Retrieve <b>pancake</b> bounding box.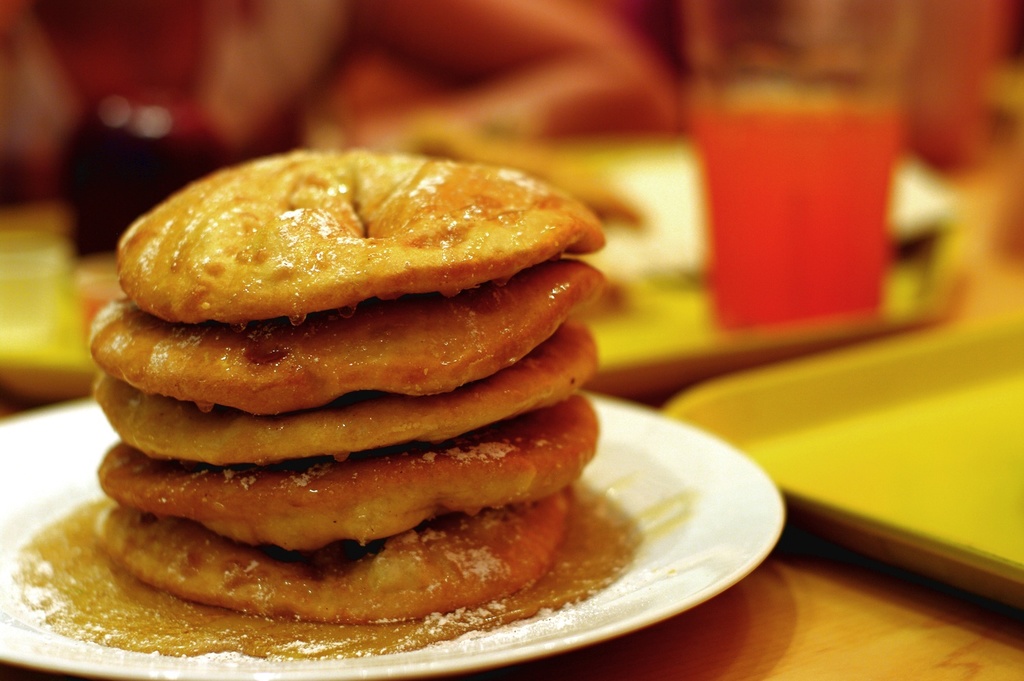
Bounding box: (117,151,604,326).
